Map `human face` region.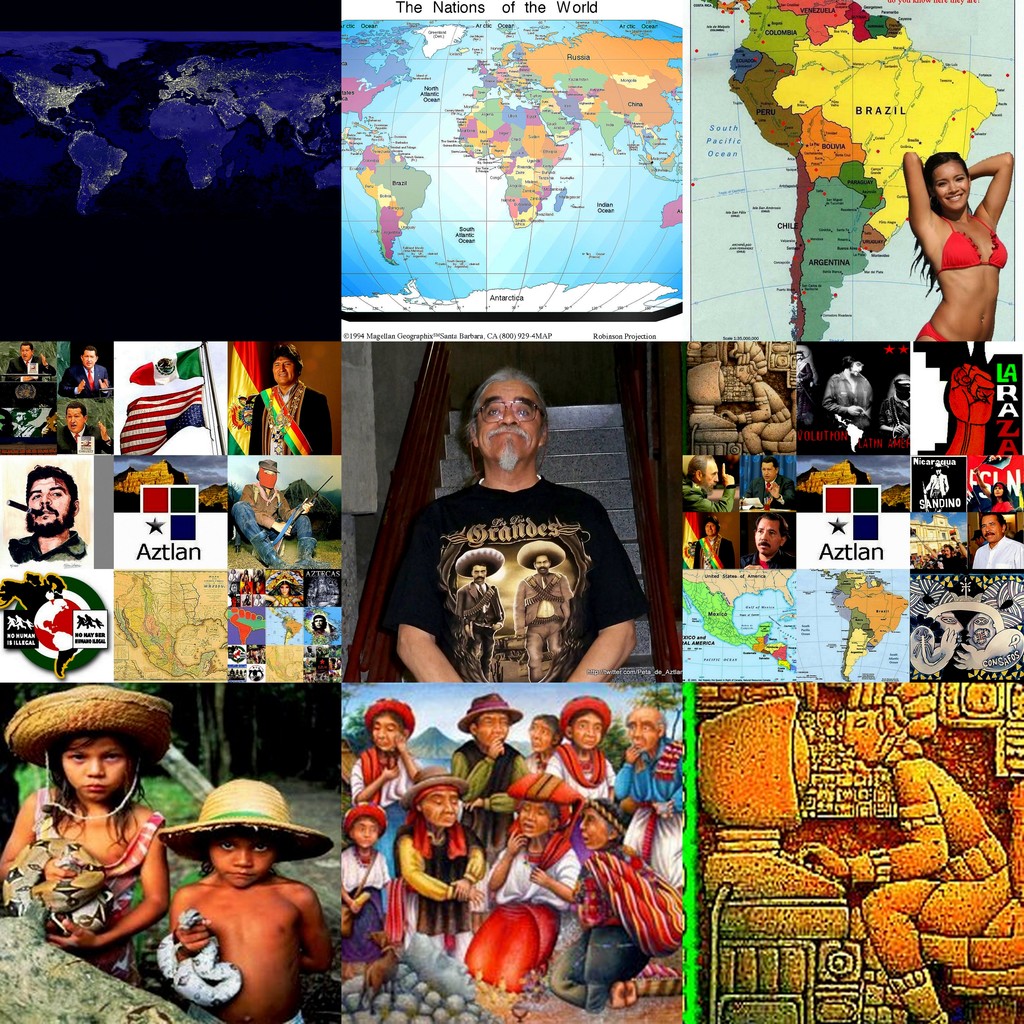
Mapped to 700,458,714,484.
